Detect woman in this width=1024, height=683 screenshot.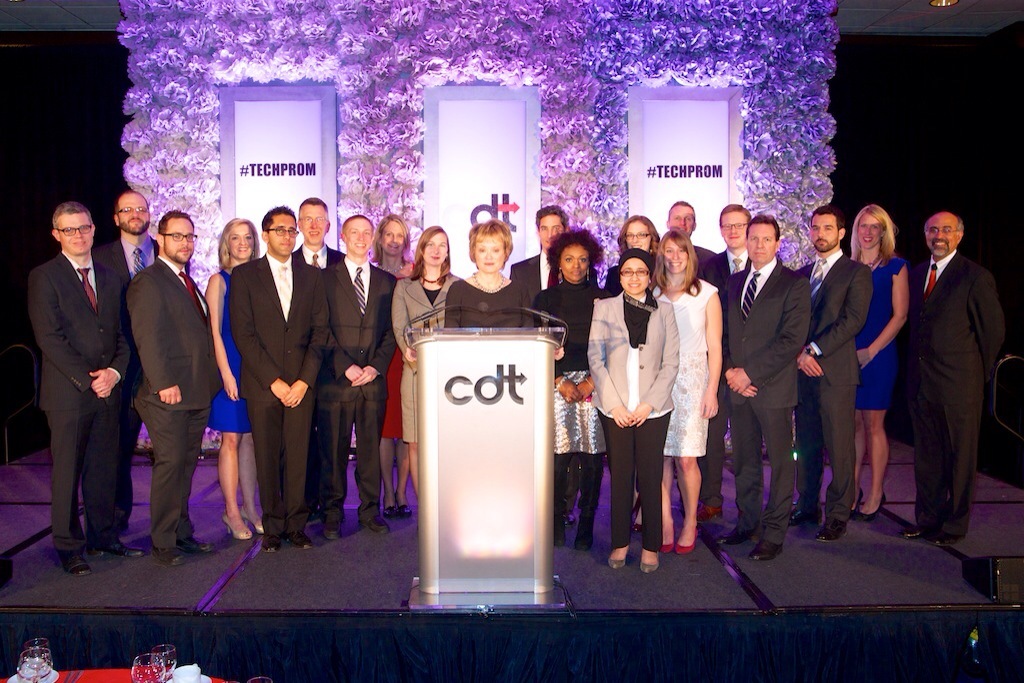
Detection: bbox=[389, 223, 457, 524].
